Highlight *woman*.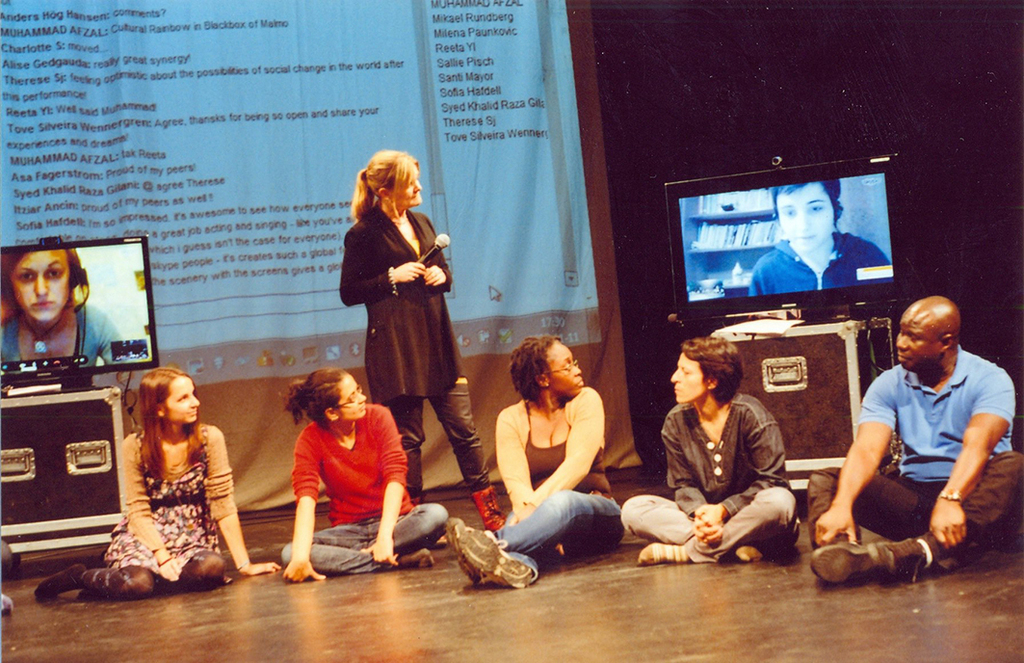
Highlighted region: 751 174 890 294.
